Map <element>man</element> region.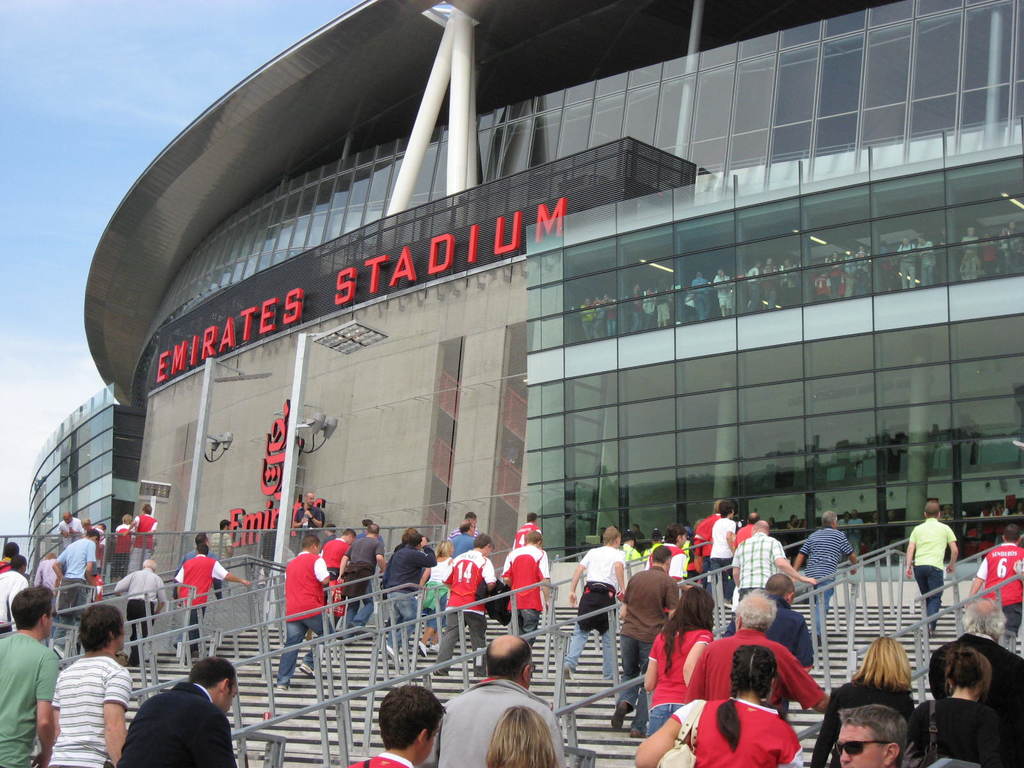
Mapped to box(125, 676, 234, 767).
